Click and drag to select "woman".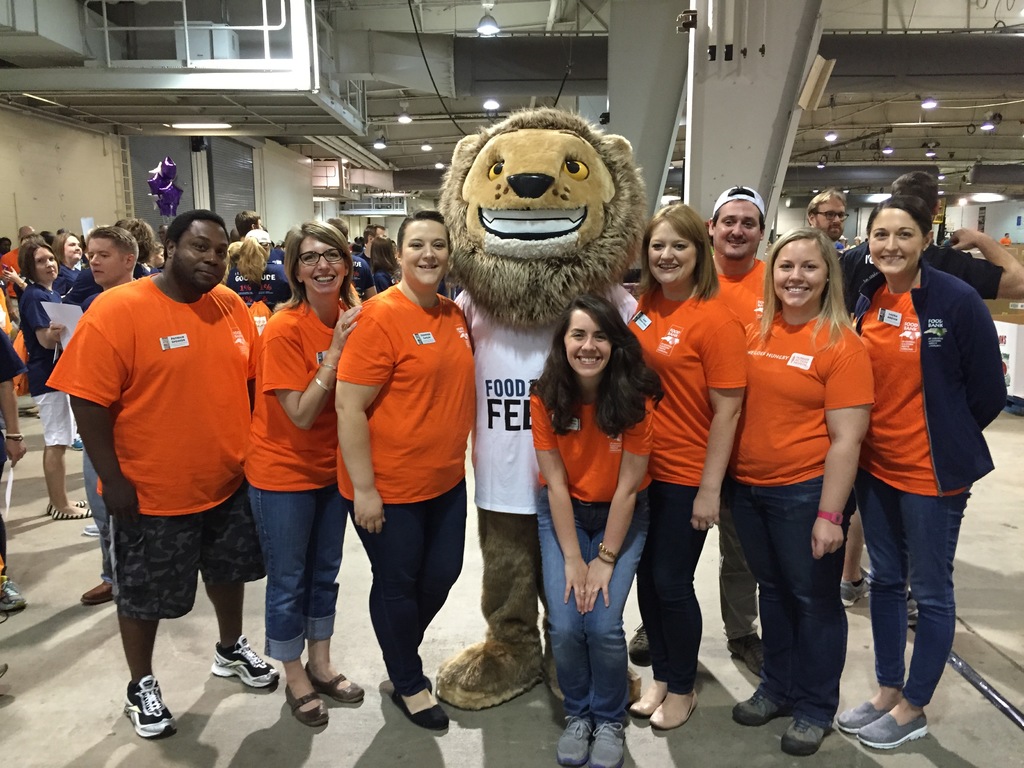
Selection: <region>222, 230, 287, 362</region>.
